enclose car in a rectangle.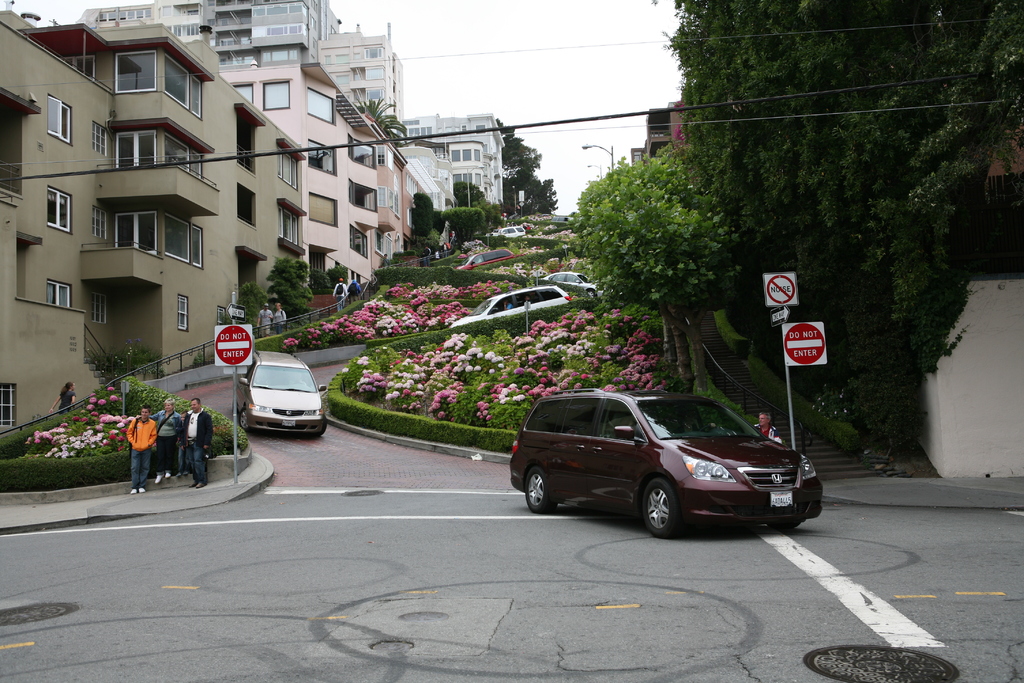
[508, 392, 812, 539].
